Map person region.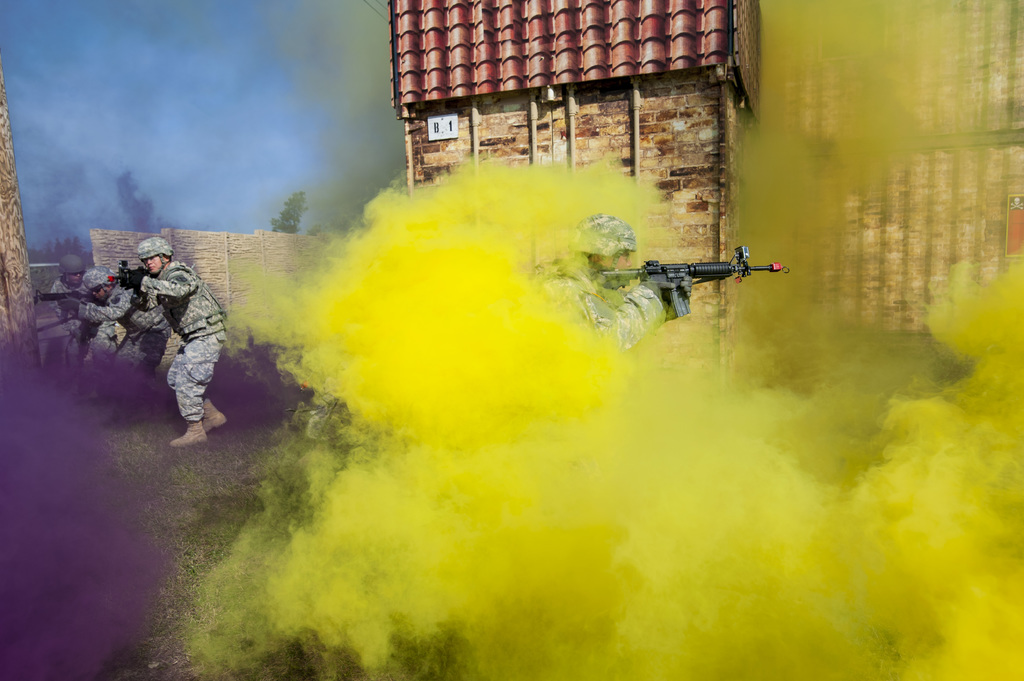
Mapped to detection(55, 272, 177, 374).
